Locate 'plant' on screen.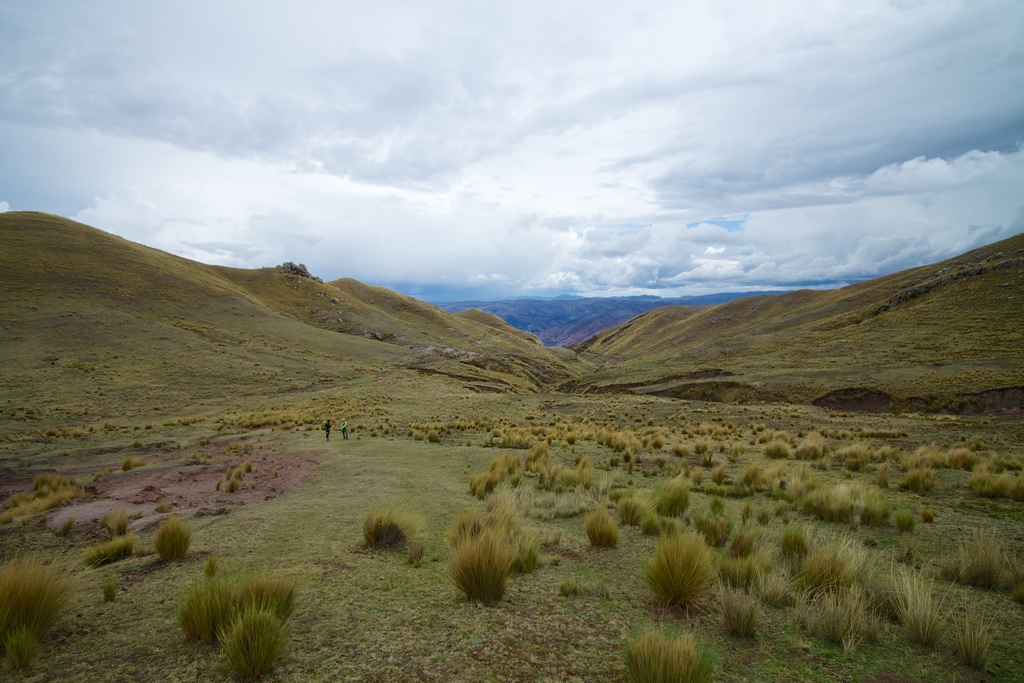
On screen at {"left": 272, "top": 428, "right": 275, "bottom": 431}.
